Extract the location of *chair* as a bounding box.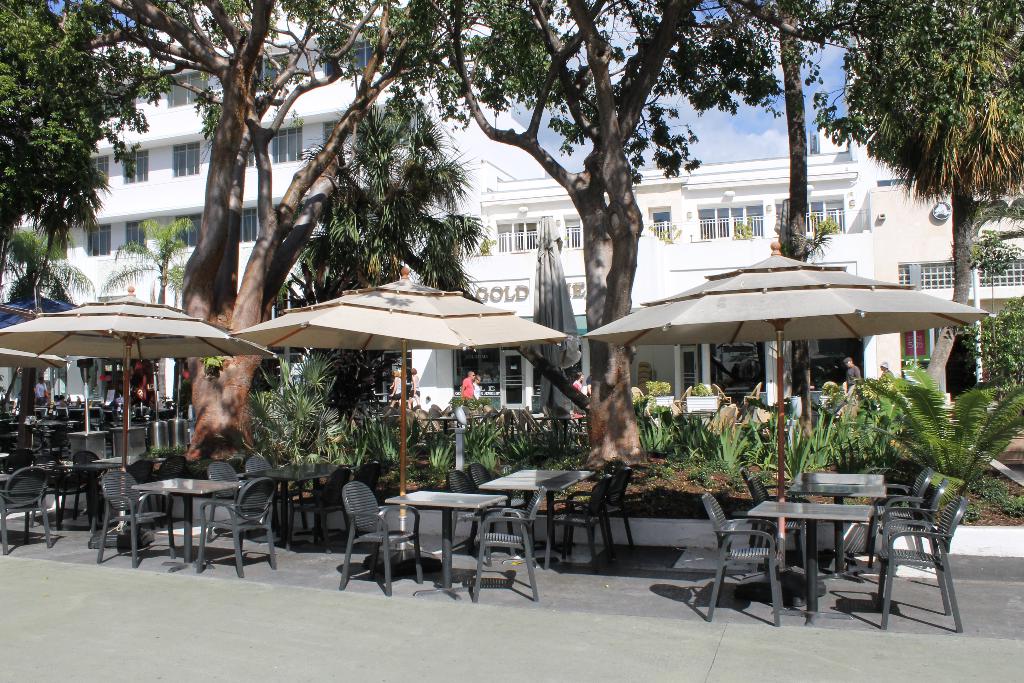
pyautogui.locateOnScreen(868, 468, 932, 570).
